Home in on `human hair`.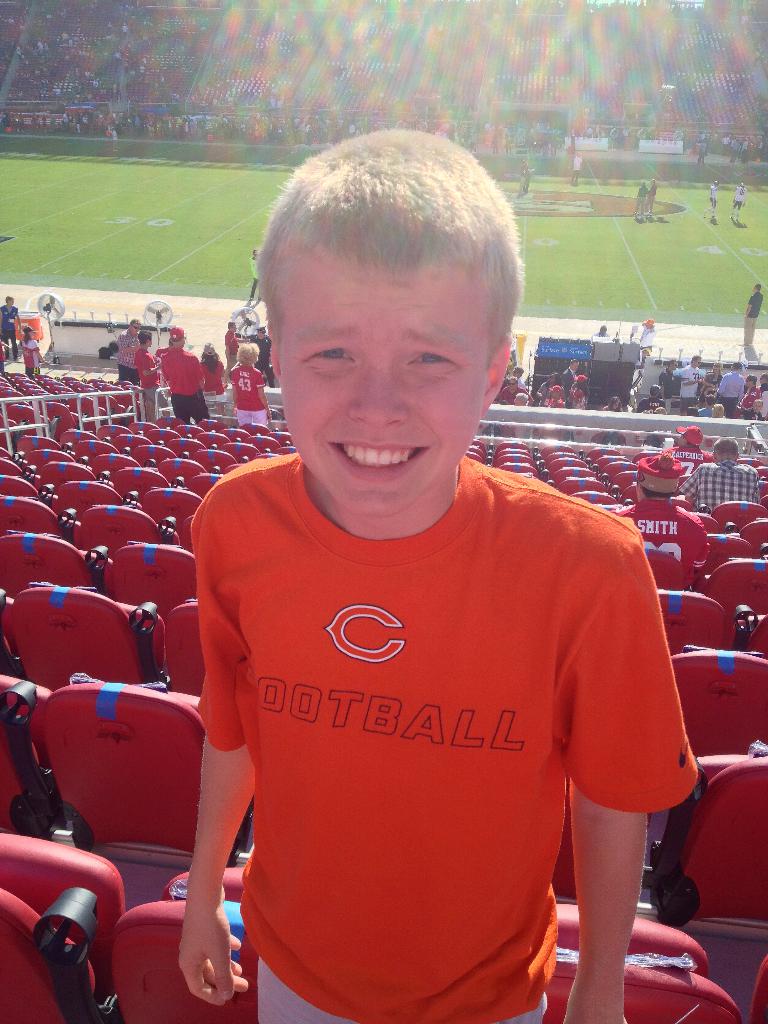
Homed in at 714/436/740/457.
